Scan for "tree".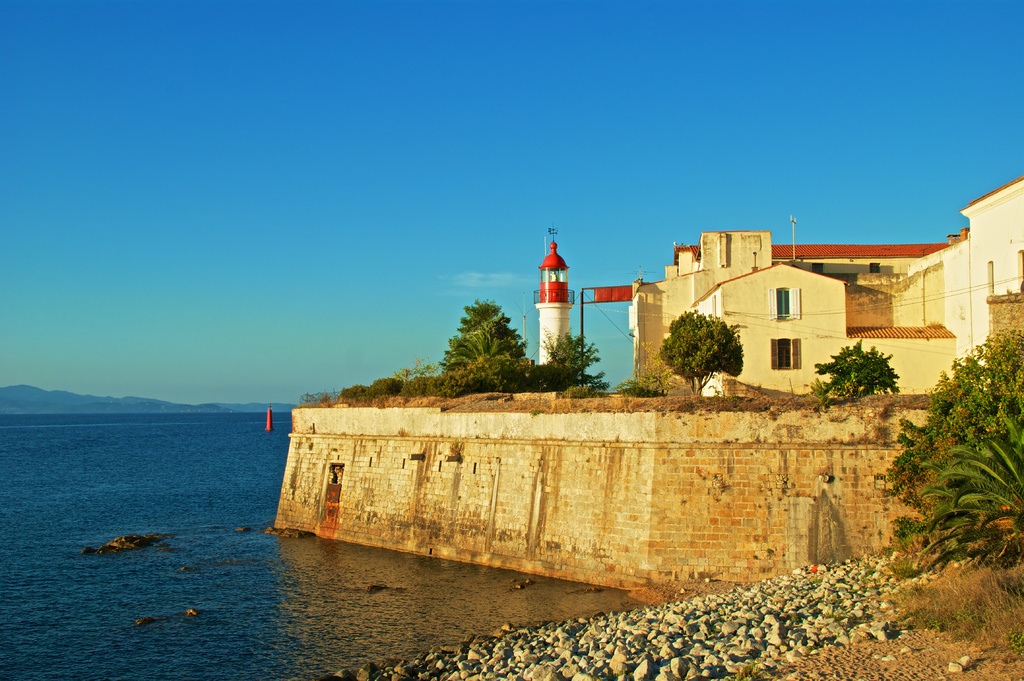
Scan result: left=878, top=330, right=1023, bottom=561.
